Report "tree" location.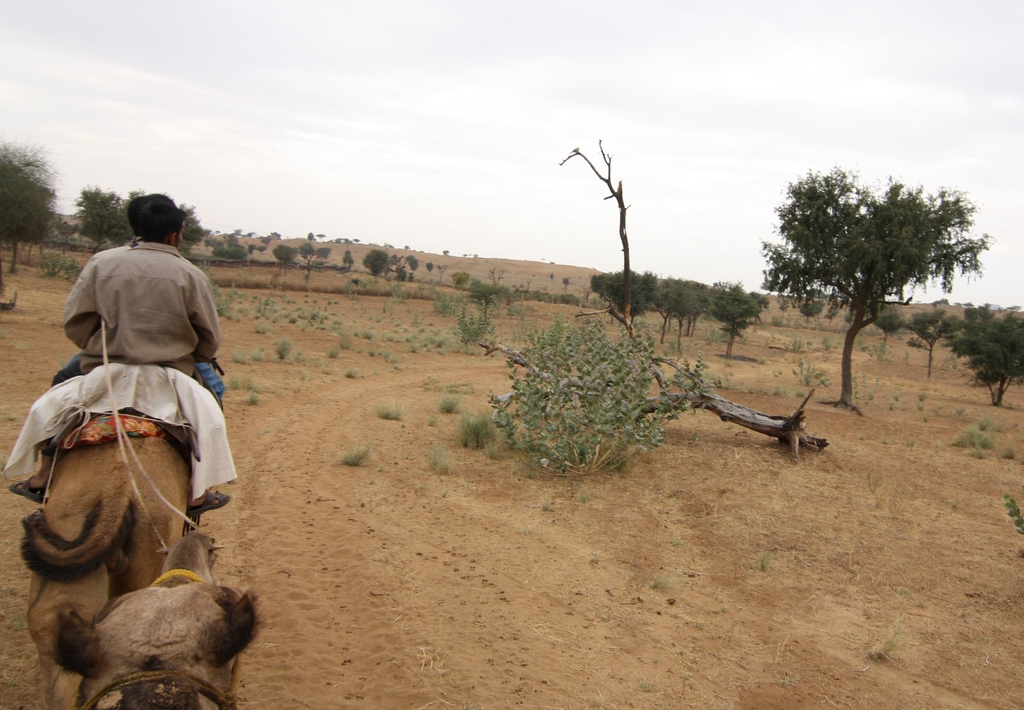
Report: 881:273:1023:411.
